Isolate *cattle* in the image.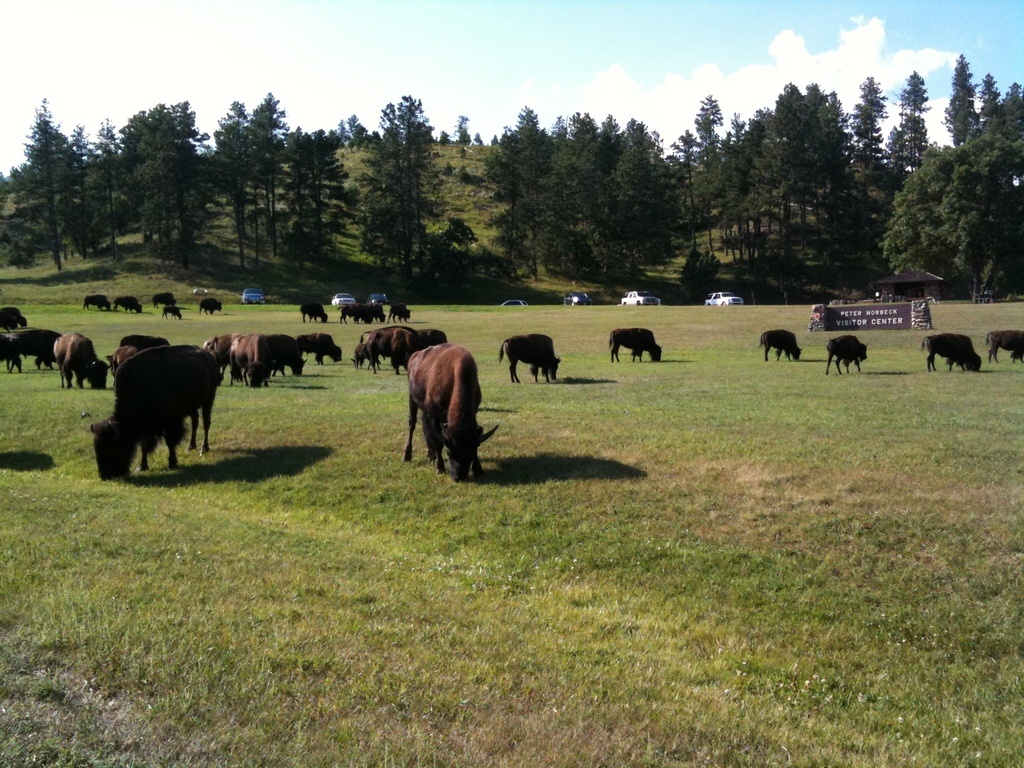
Isolated region: [388,305,411,324].
